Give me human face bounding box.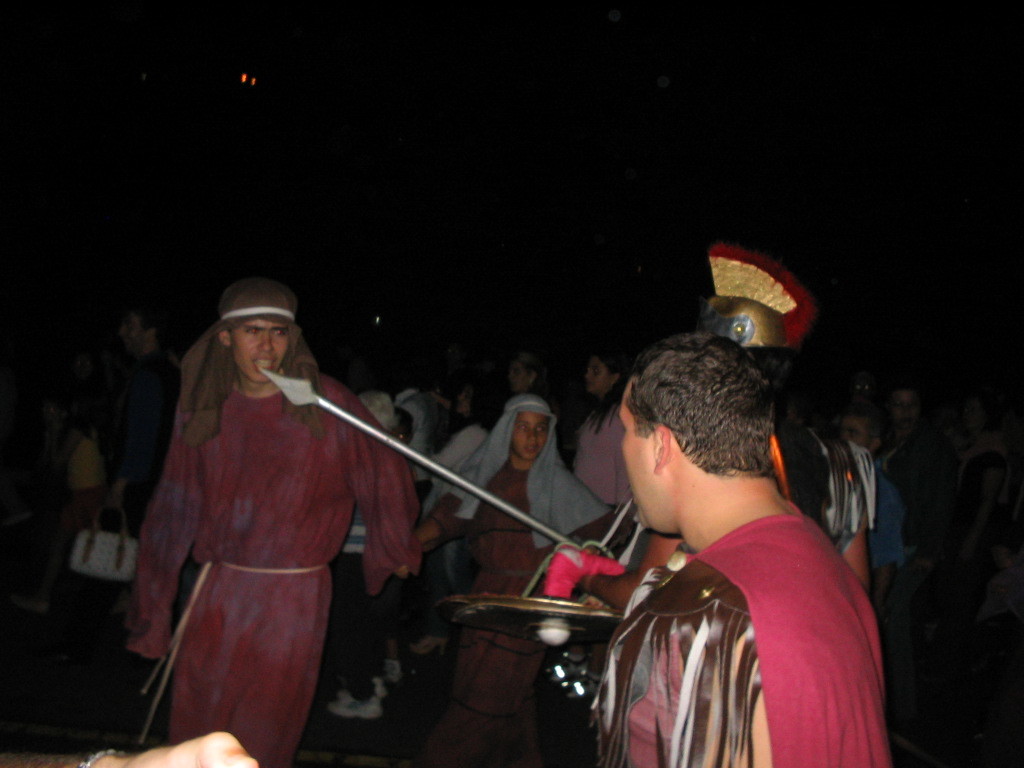
rect(505, 410, 549, 460).
